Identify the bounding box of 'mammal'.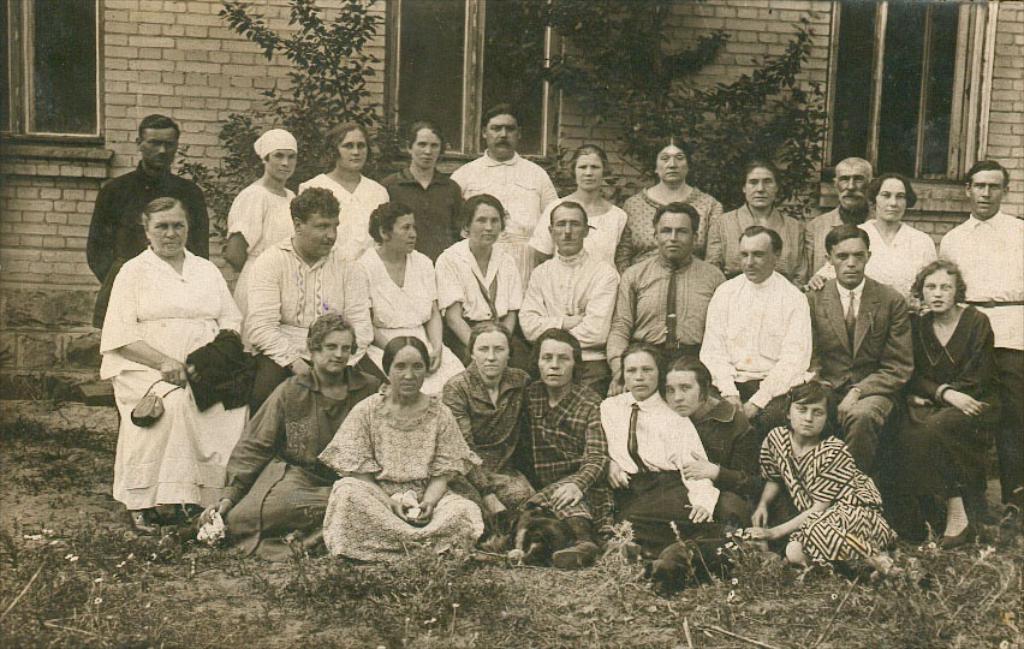
{"left": 696, "top": 221, "right": 817, "bottom": 504}.
